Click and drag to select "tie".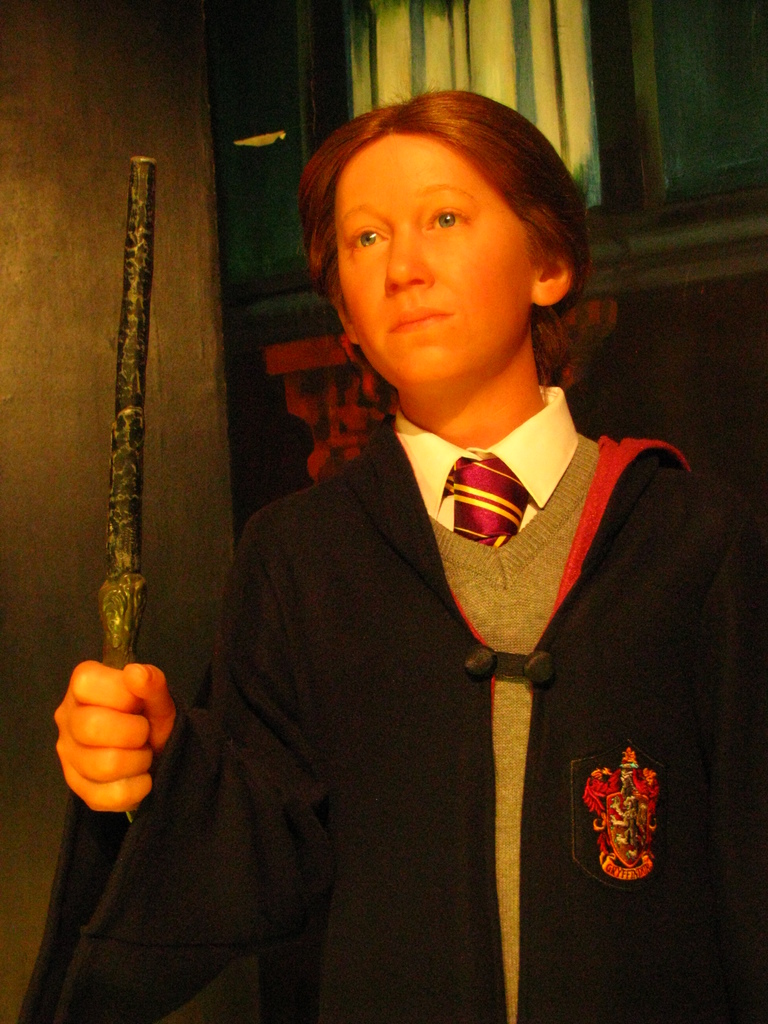
Selection: (x1=441, y1=452, x2=534, y2=554).
